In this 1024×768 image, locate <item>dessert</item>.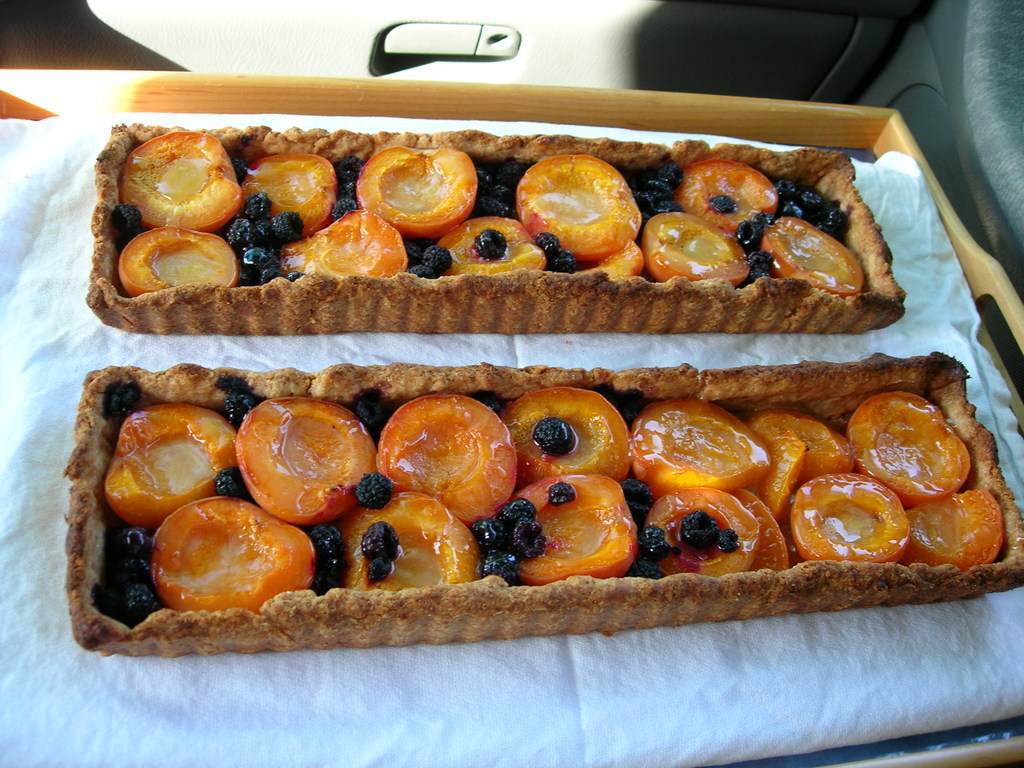
Bounding box: 115:224:234:300.
